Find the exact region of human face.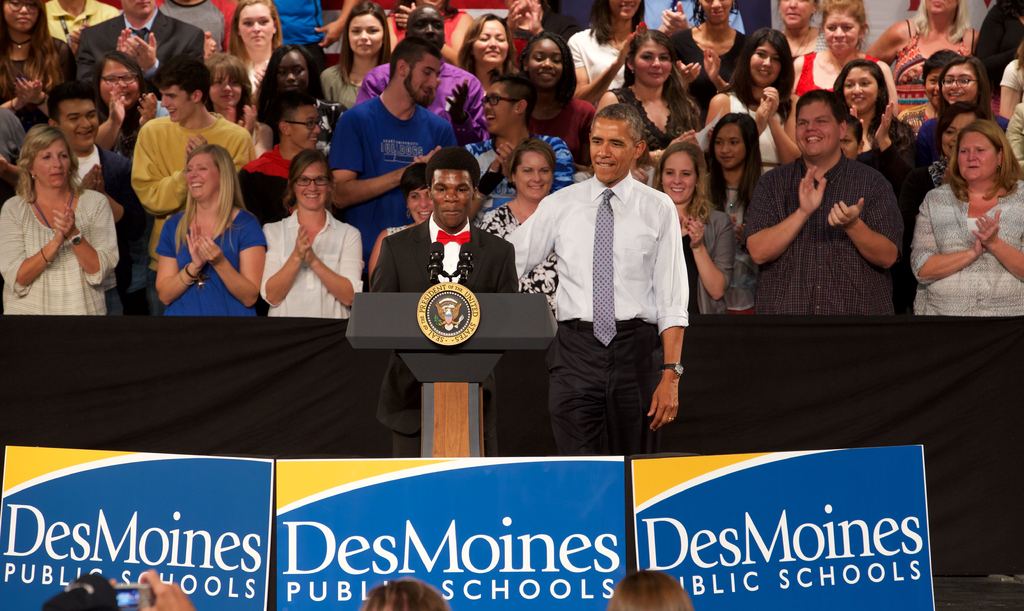
Exact region: detection(775, 0, 817, 27).
